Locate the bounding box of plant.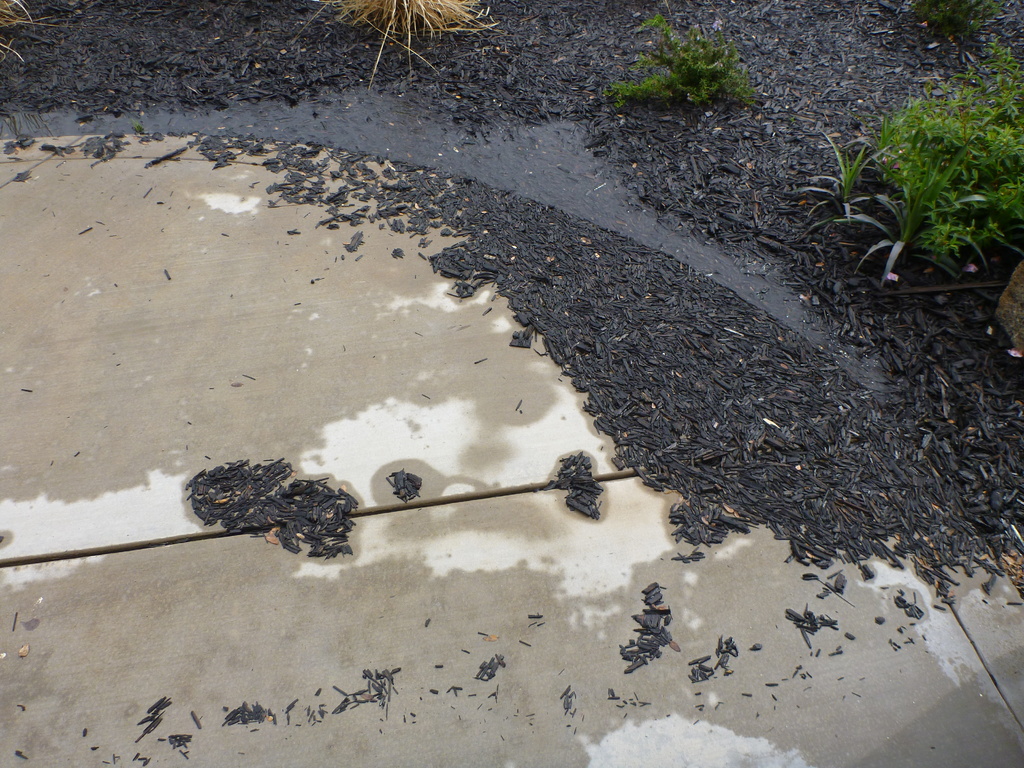
Bounding box: [left=298, top=0, right=497, bottom=88].
